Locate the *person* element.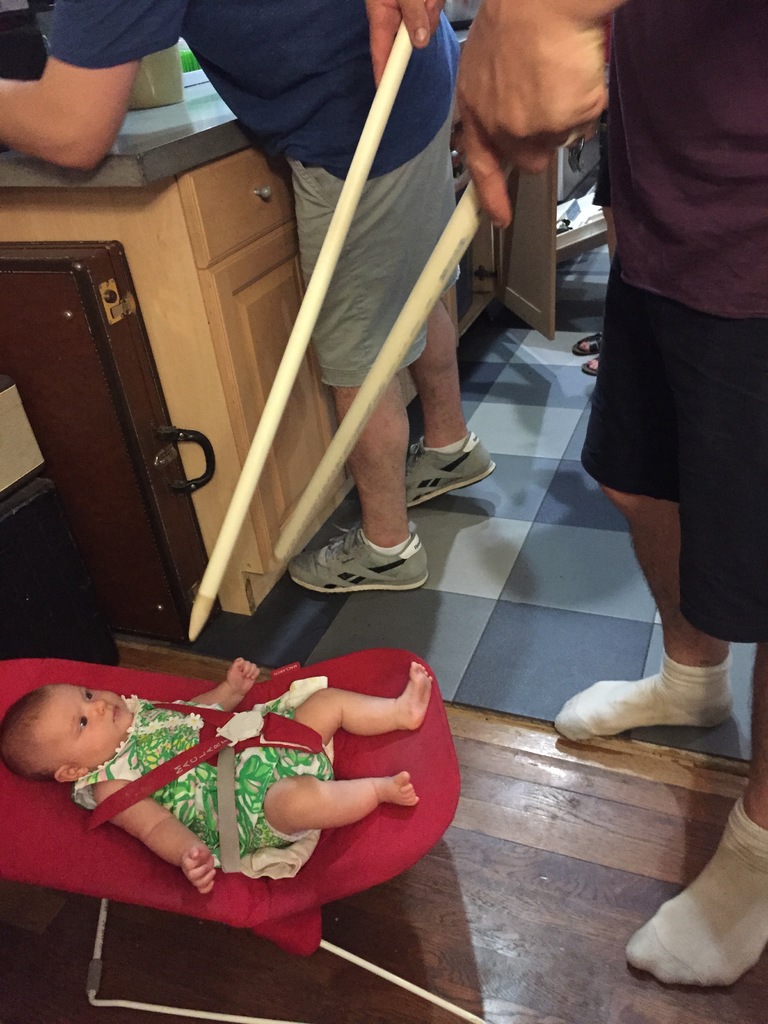
Element bbox: x1=0, y1=0, x2=497, y2=598.
